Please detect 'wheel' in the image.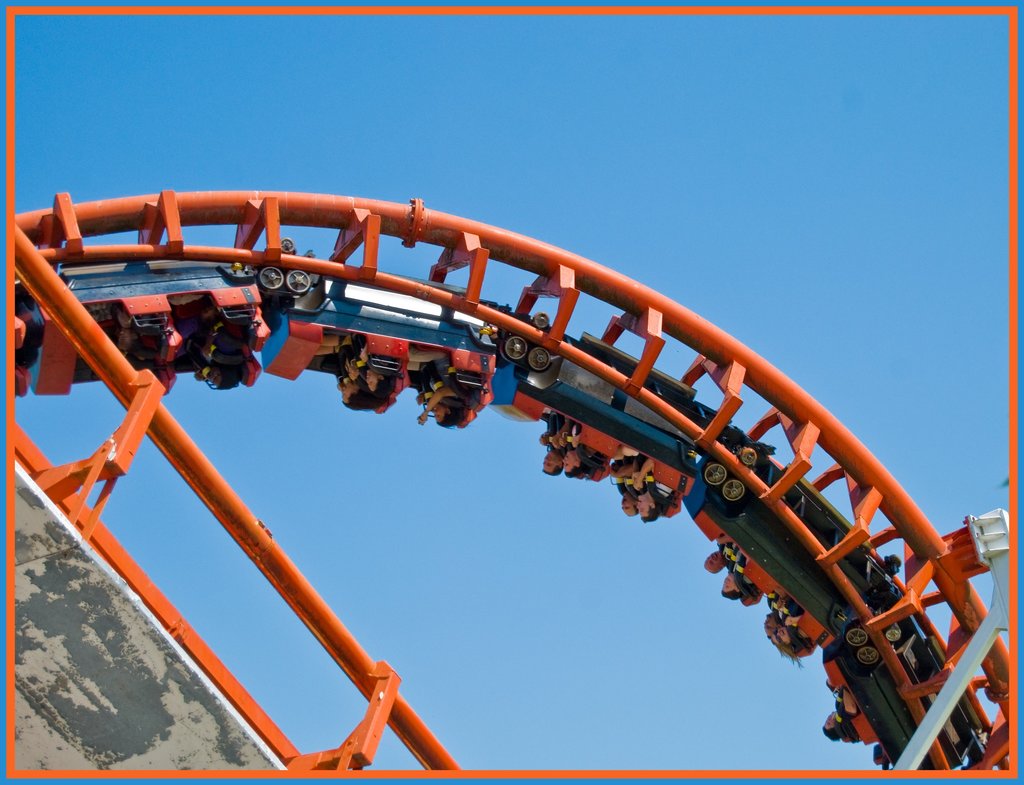
x1=528 y1=351 x2=552 y2=373.
